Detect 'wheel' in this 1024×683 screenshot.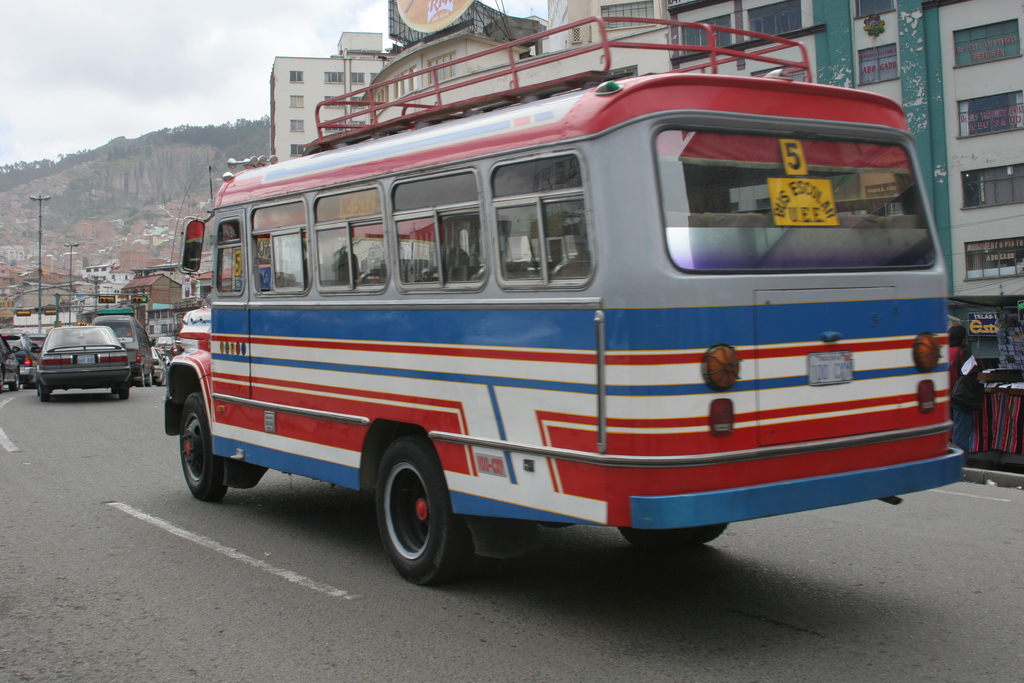
Detection: x1=9 y1=374 x2=24 y2=392.
